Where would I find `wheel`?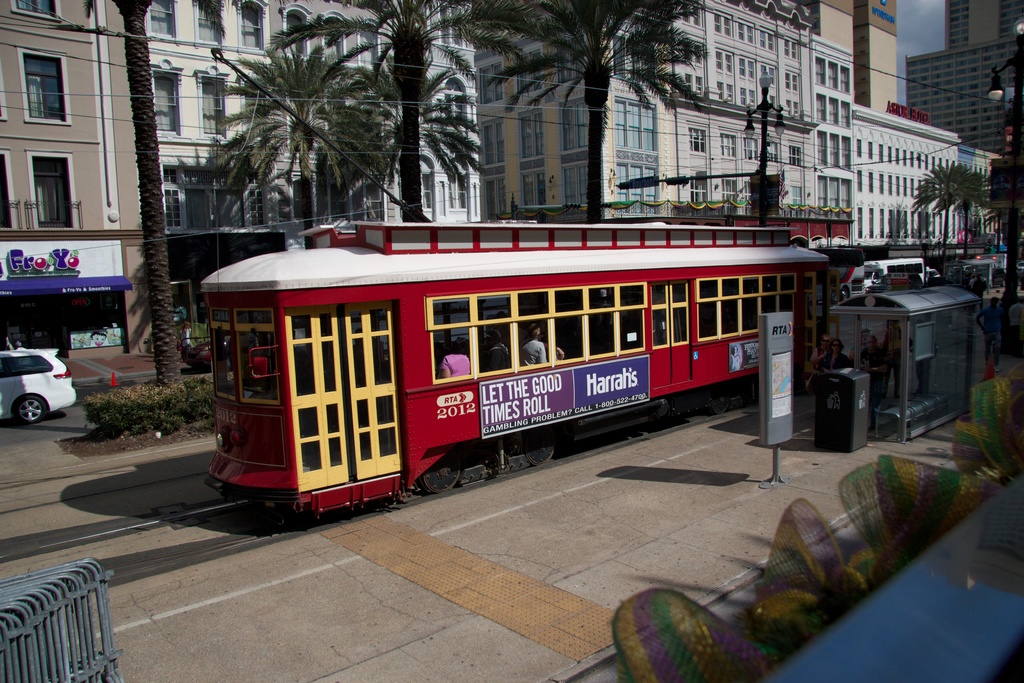
At 415:454:456:491.
